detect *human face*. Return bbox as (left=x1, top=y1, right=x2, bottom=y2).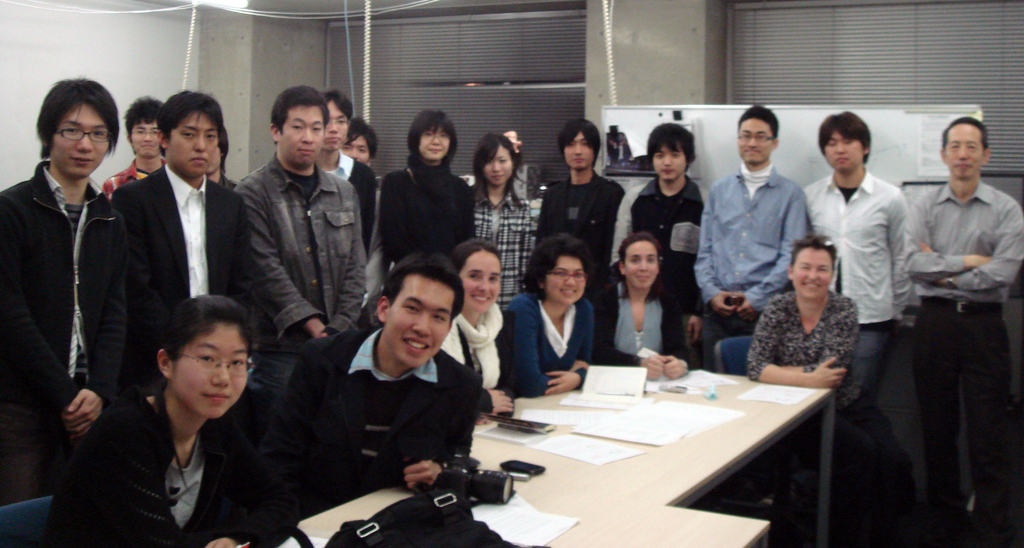
(left=824, top=128, right=861, bottom=173).
